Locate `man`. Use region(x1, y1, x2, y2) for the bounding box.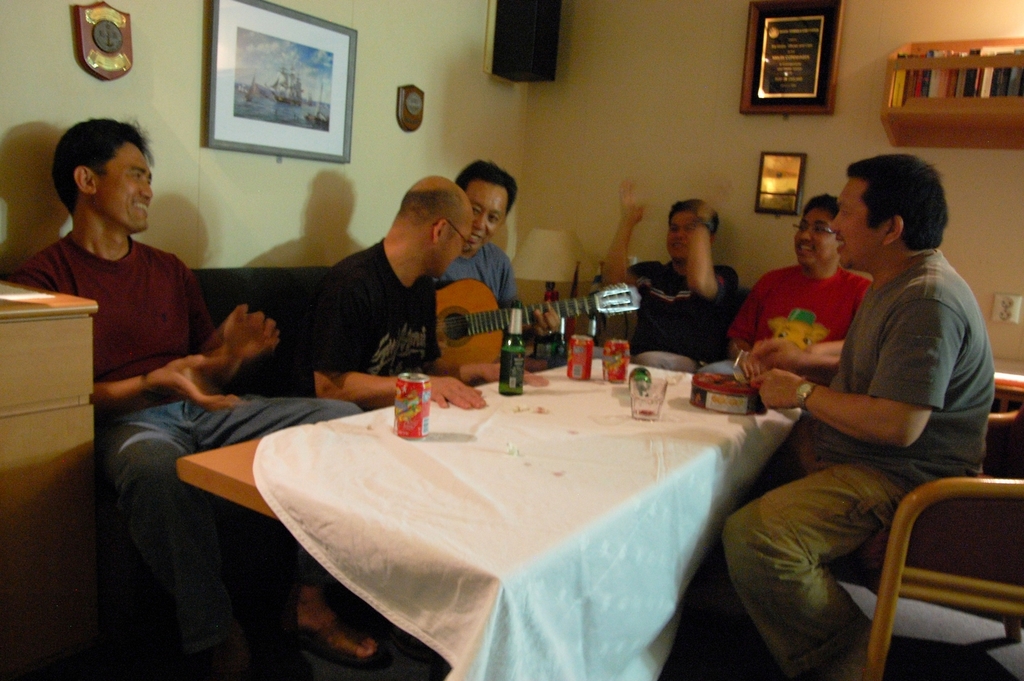
region(595, 173, 735, 392).
